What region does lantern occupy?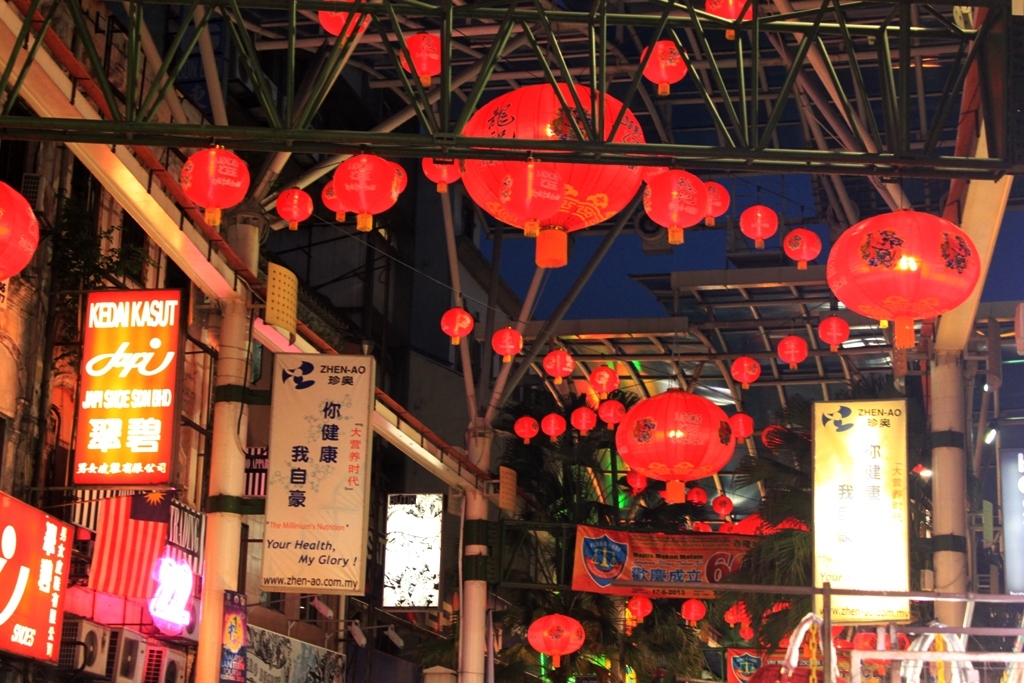
{"left": 570, "top": 404, "right": 594, "bottom": 436}.
